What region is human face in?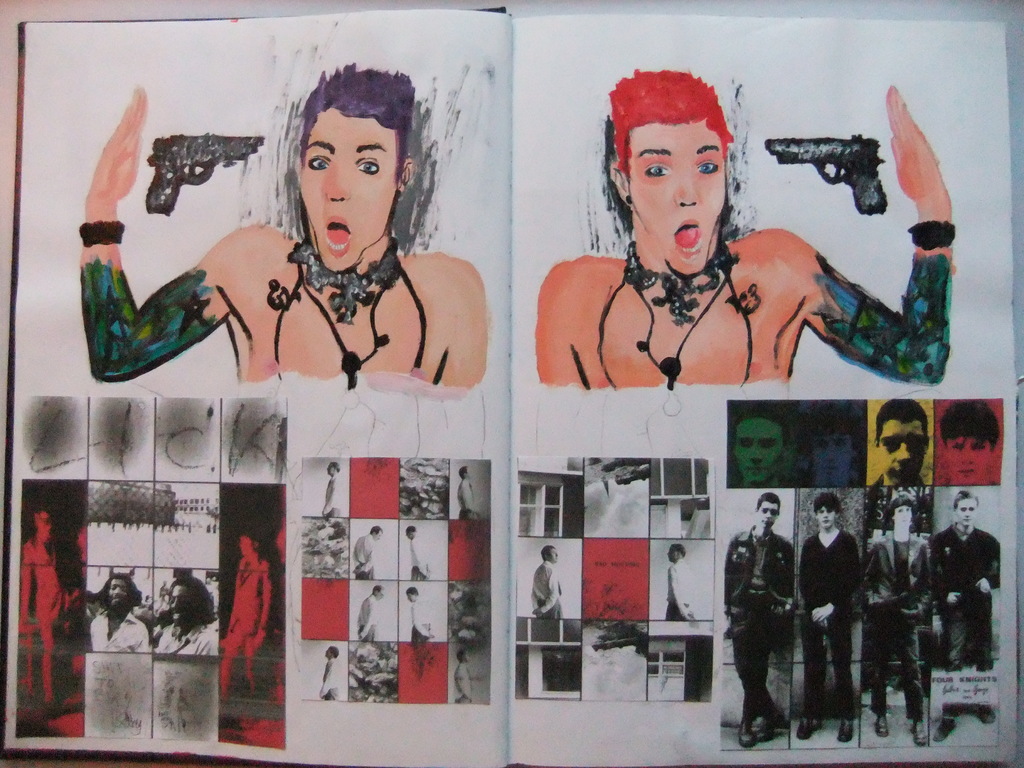
bbox=[297, 108, 402, 263].
